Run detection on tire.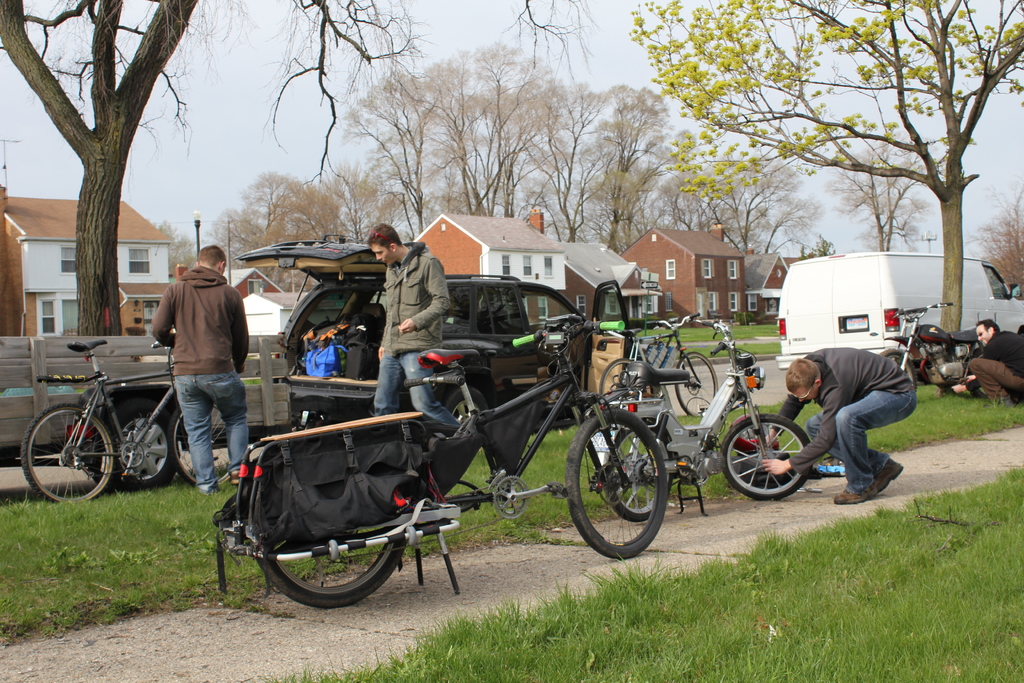
Result: {"x1": 20, "y1": 404, "x2": 115, "y2": 501}.
